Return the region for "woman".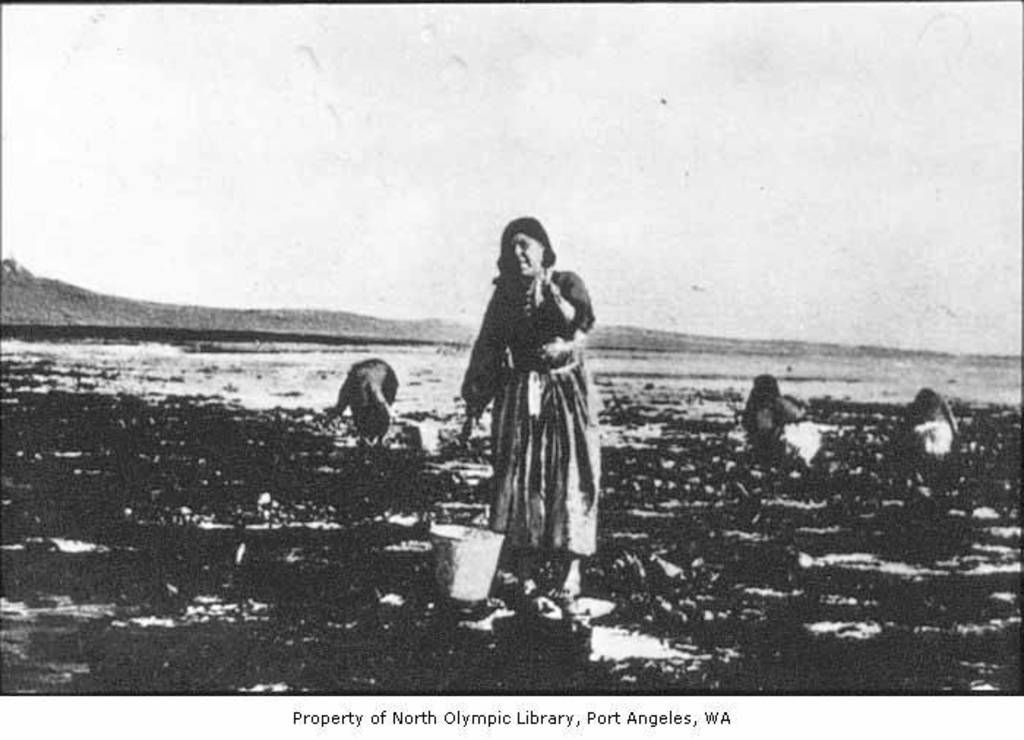
445,199,604,589.
